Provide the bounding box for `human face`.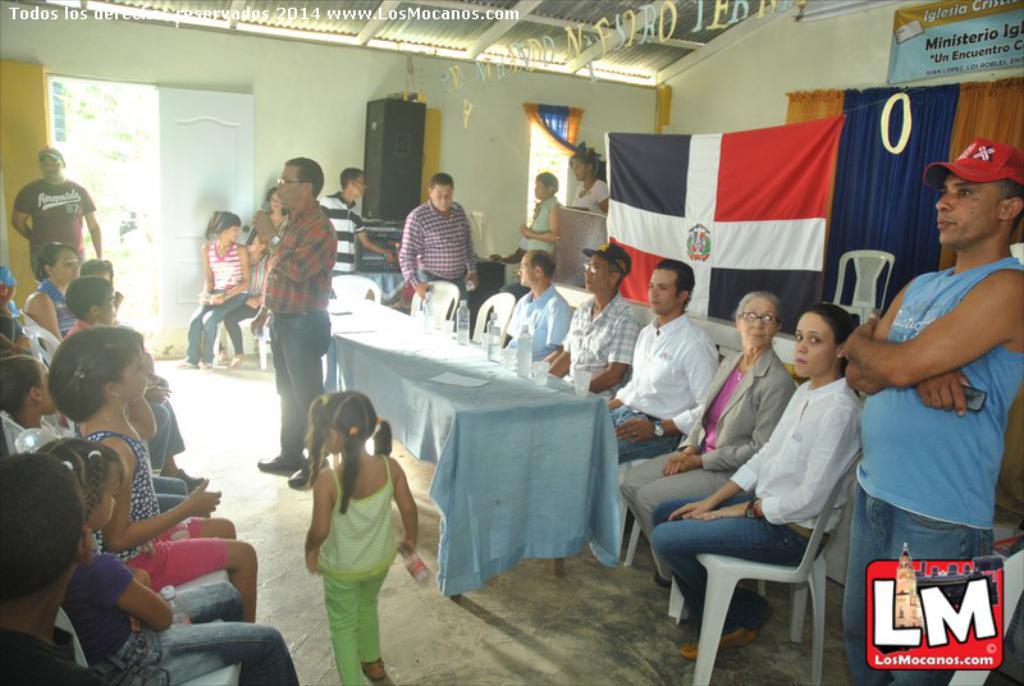
(left=933, top=154, right=1010, bottom=250).
